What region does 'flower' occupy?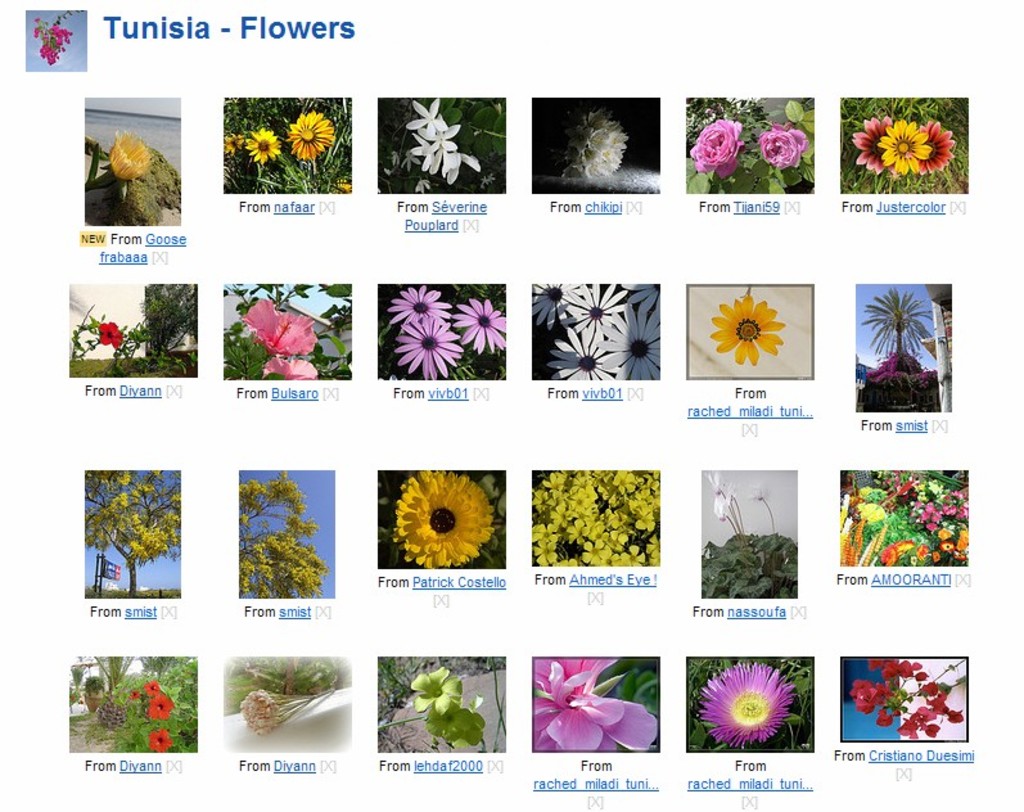
detection(851, 118, 887, 166).
